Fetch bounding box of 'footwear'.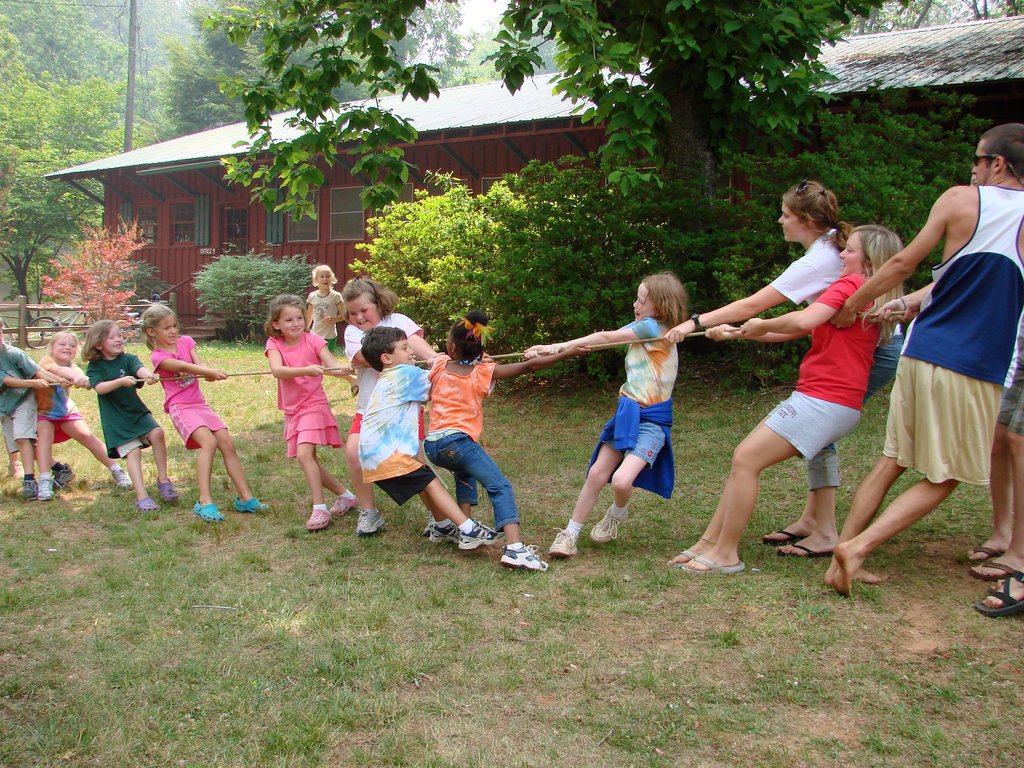
Bbox: 192/498/227/523.
